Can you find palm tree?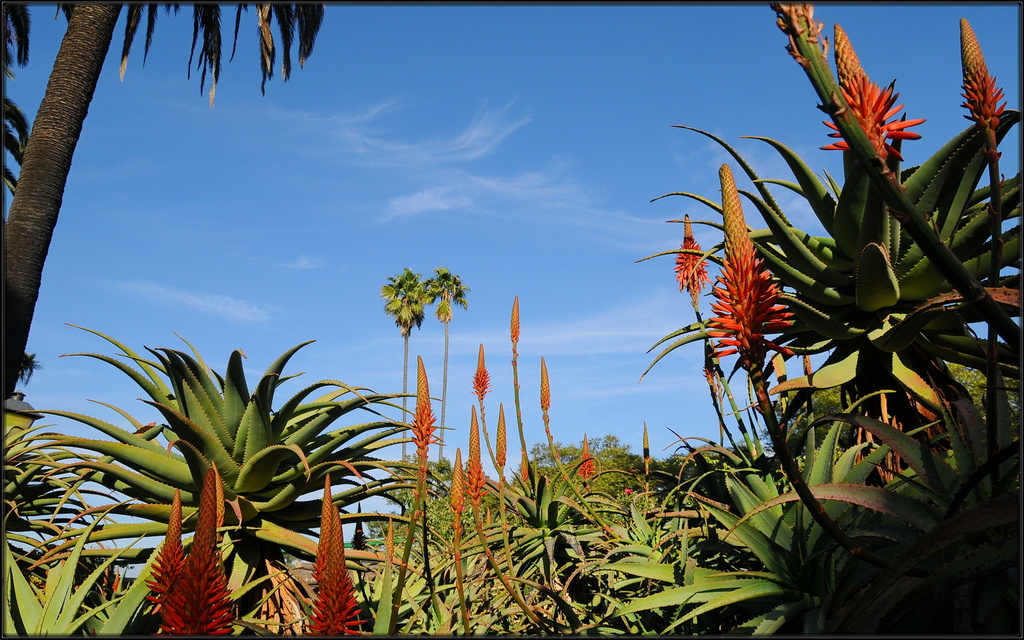
Yes, bounding box: (369, 274, 429, 488).
